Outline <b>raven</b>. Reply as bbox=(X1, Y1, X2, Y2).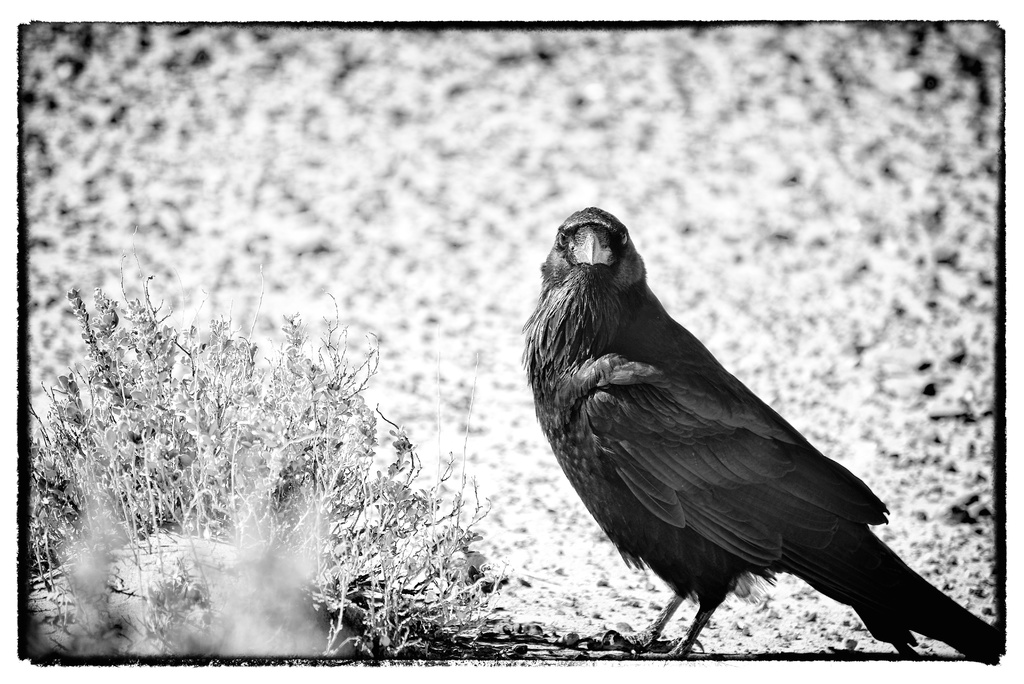
bbox=(510, 191, 979, 665).
